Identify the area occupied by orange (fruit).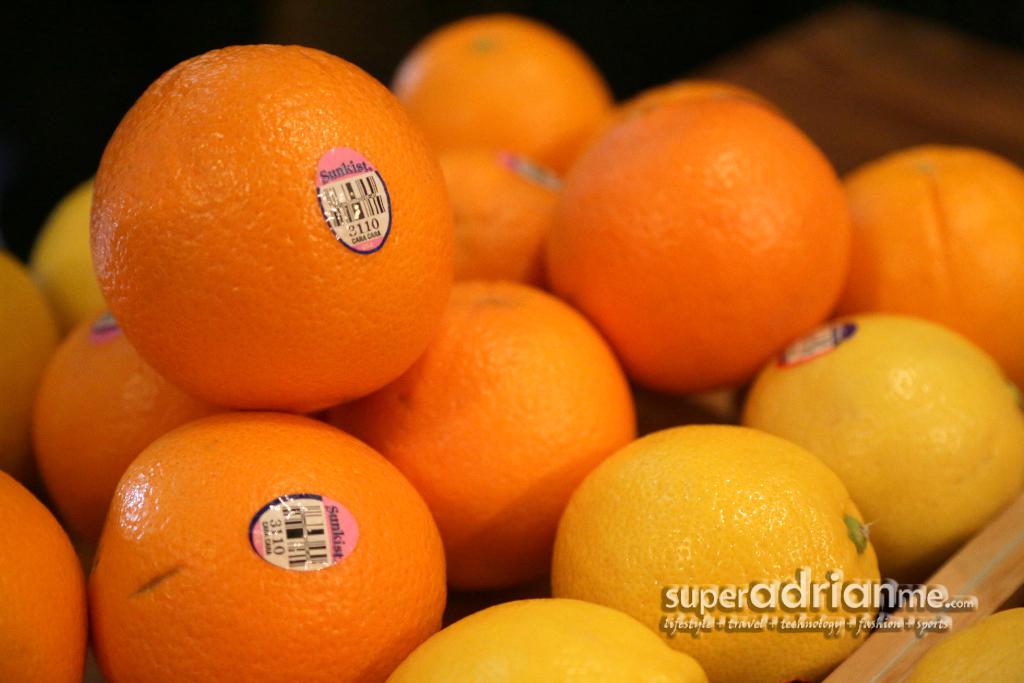
Area: box=[39, 304, 189, 538].
